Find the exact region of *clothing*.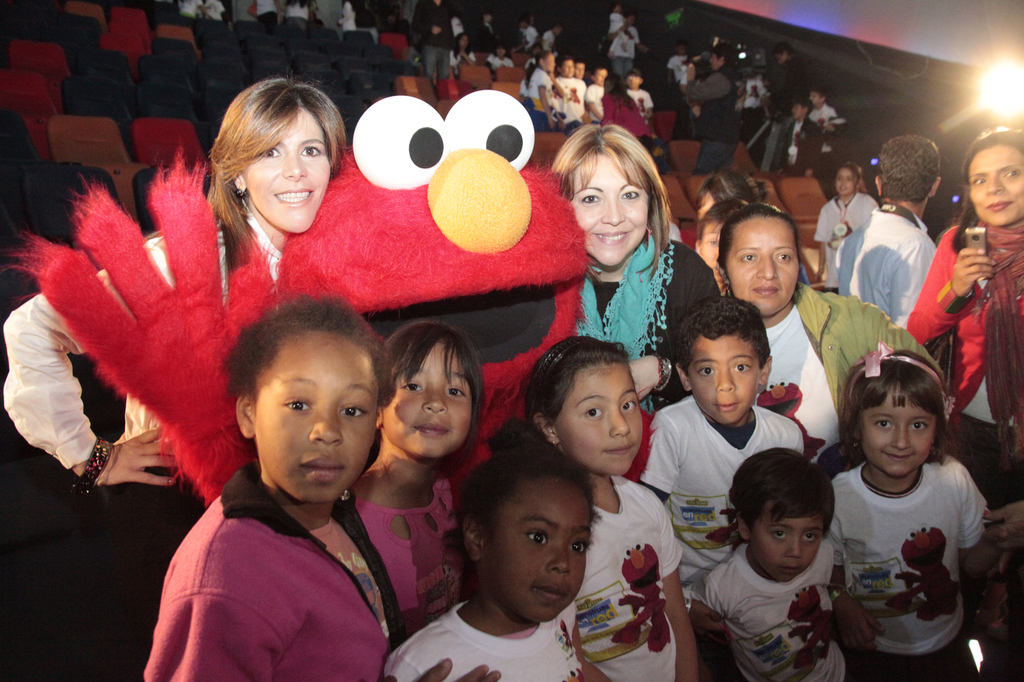
Exact region: x1=0, y1=195, x2=290, y2=679.
